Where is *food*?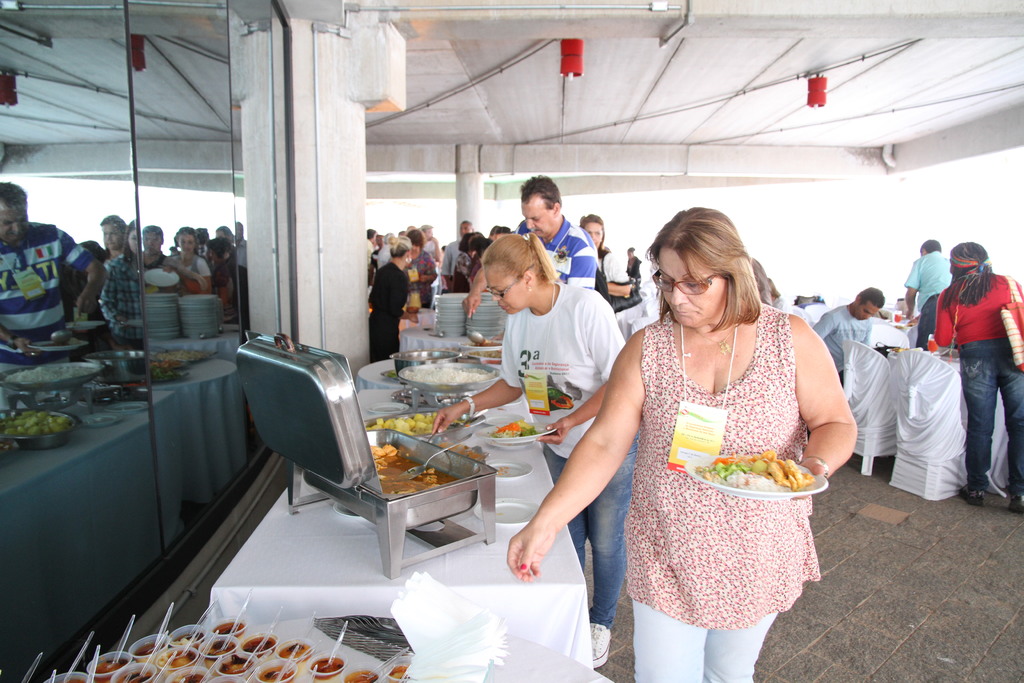
{"x1": 91, "y1": 657, "x2": 127, "y2": 682}.
